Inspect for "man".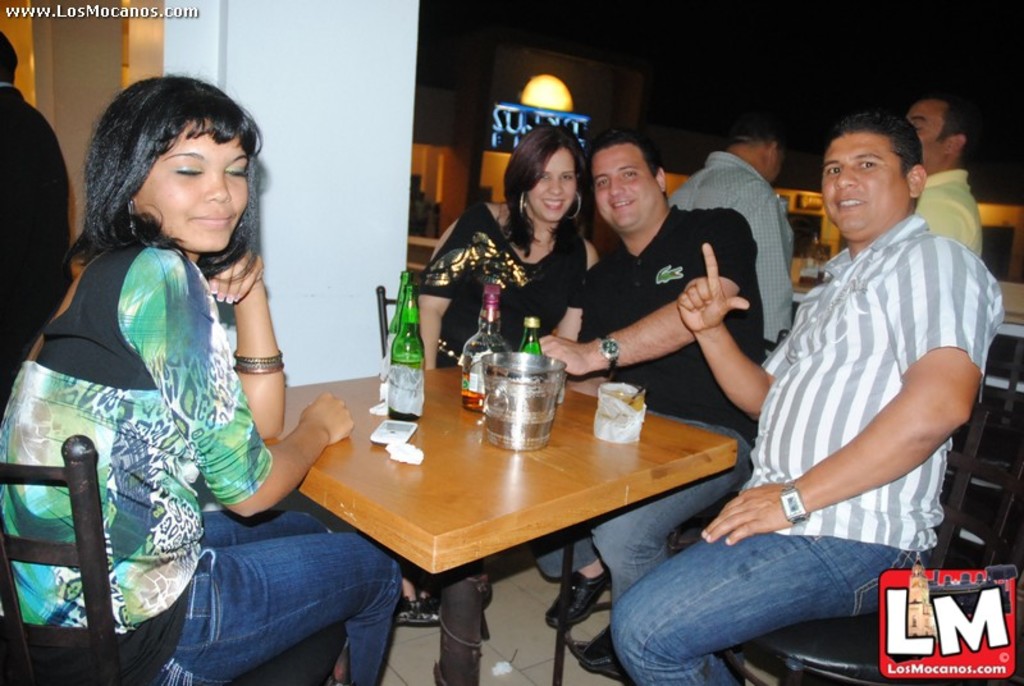
Inspection: bbox=(906, 100, 982, 259).
